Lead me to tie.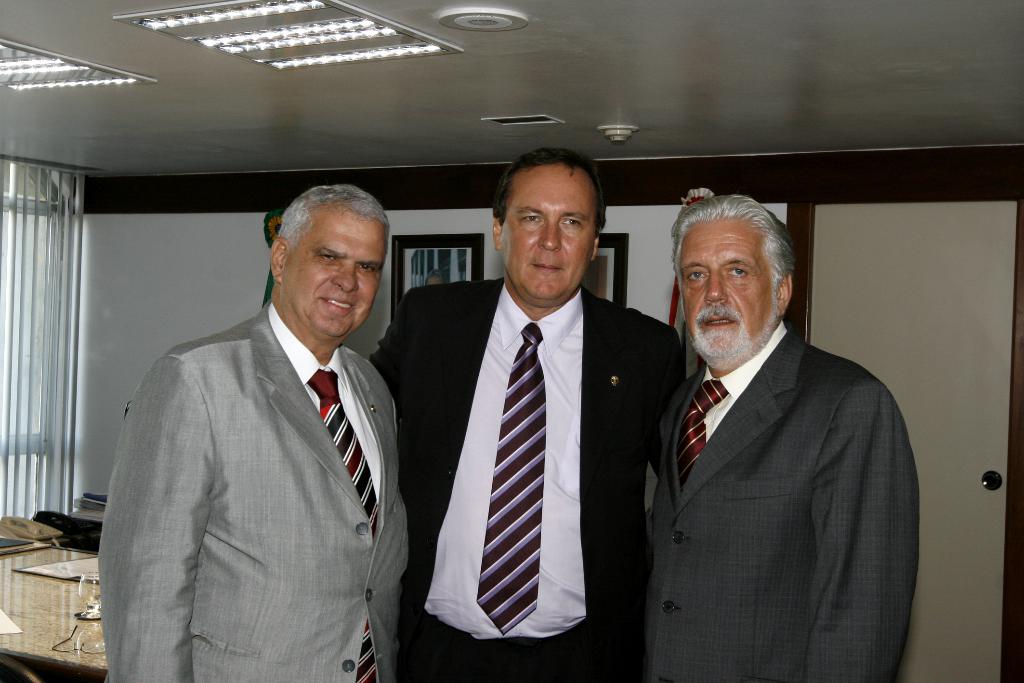
Lead to Rect(297, 375, 381, 682).
